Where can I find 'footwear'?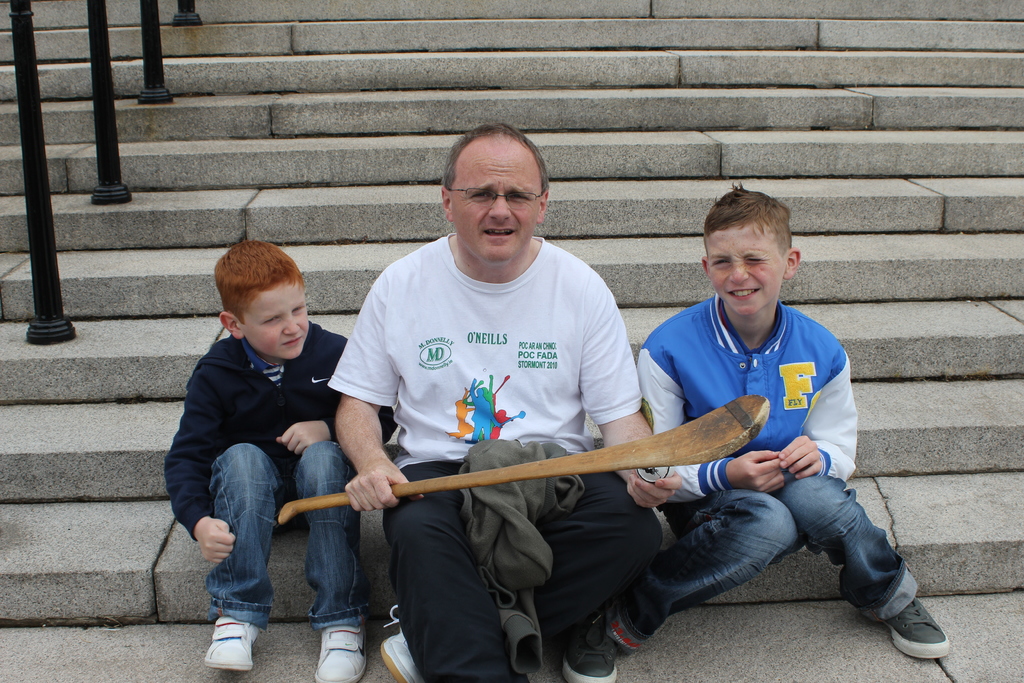
You can find it at (312, 624, 366, 682).
